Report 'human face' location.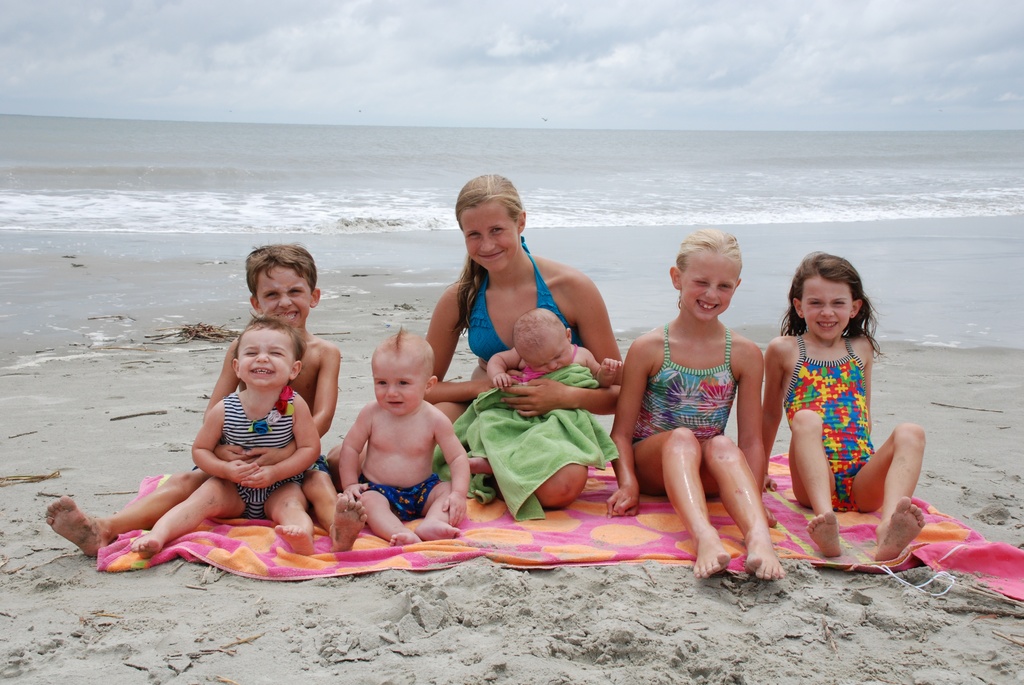
Report: 461/201/518/270.
